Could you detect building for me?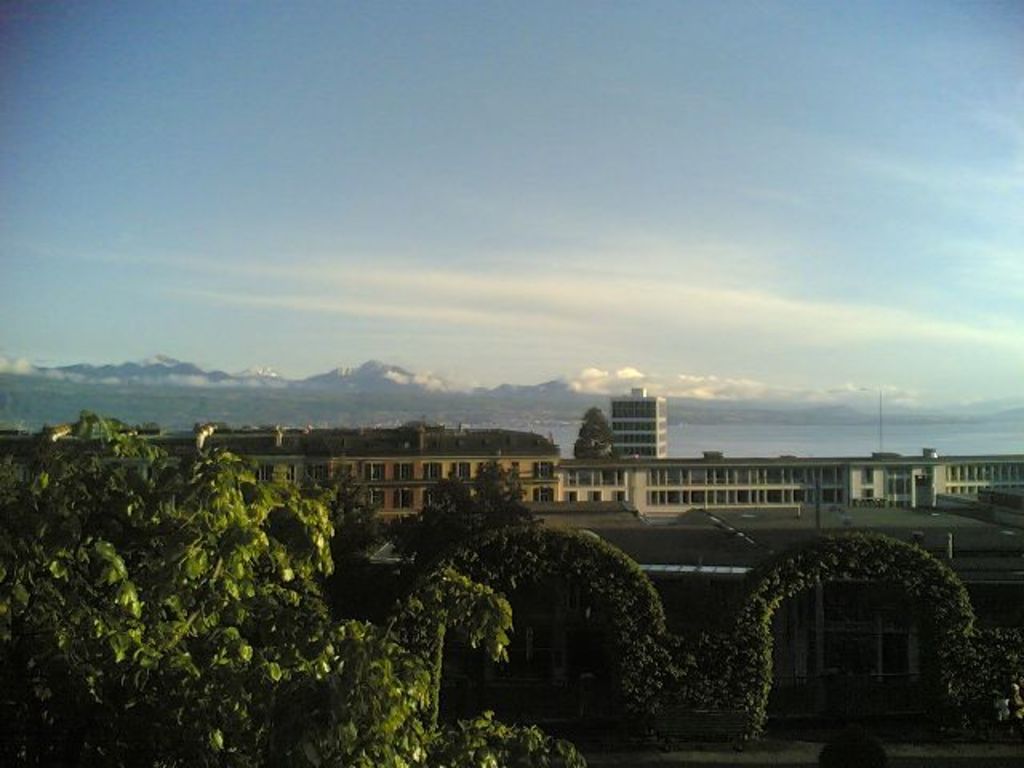
Detection result: (left=566, top=454, right=850, bottom=514).
